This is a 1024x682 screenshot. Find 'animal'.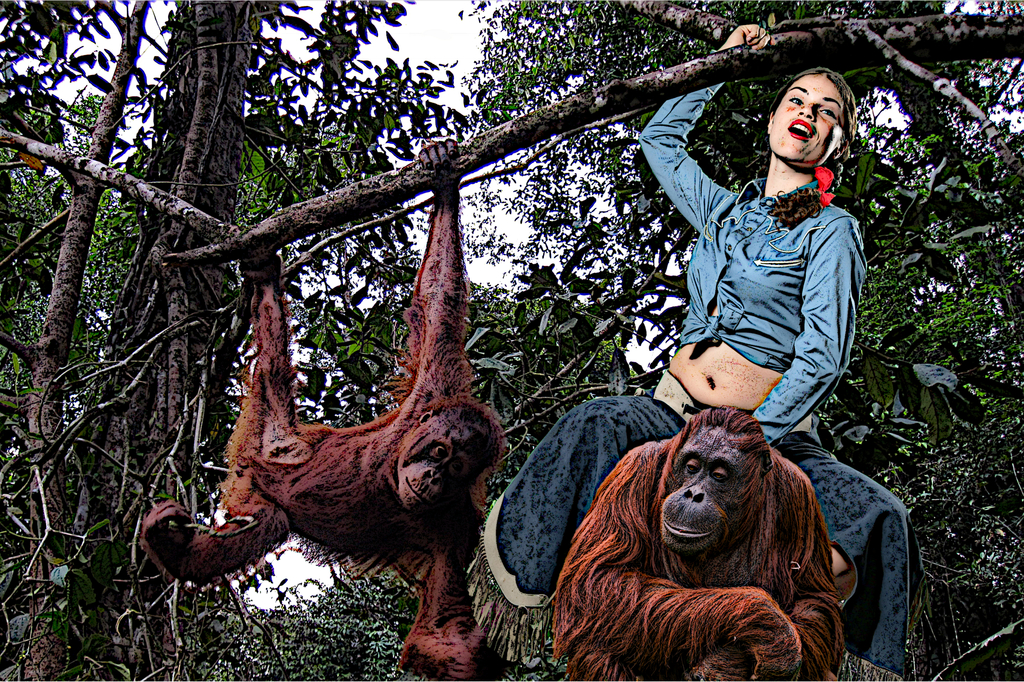
Bounding box: BBox(529, 401, 843, 681).
